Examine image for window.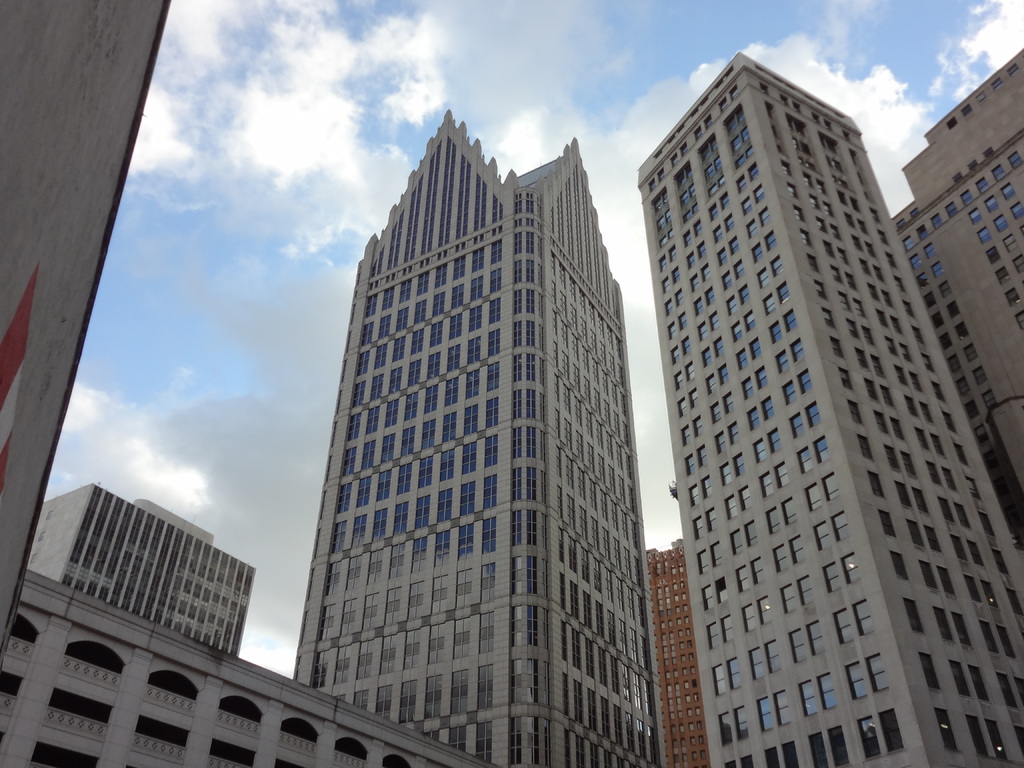
Examination result: bbox=(673, 169, 686, 189).
